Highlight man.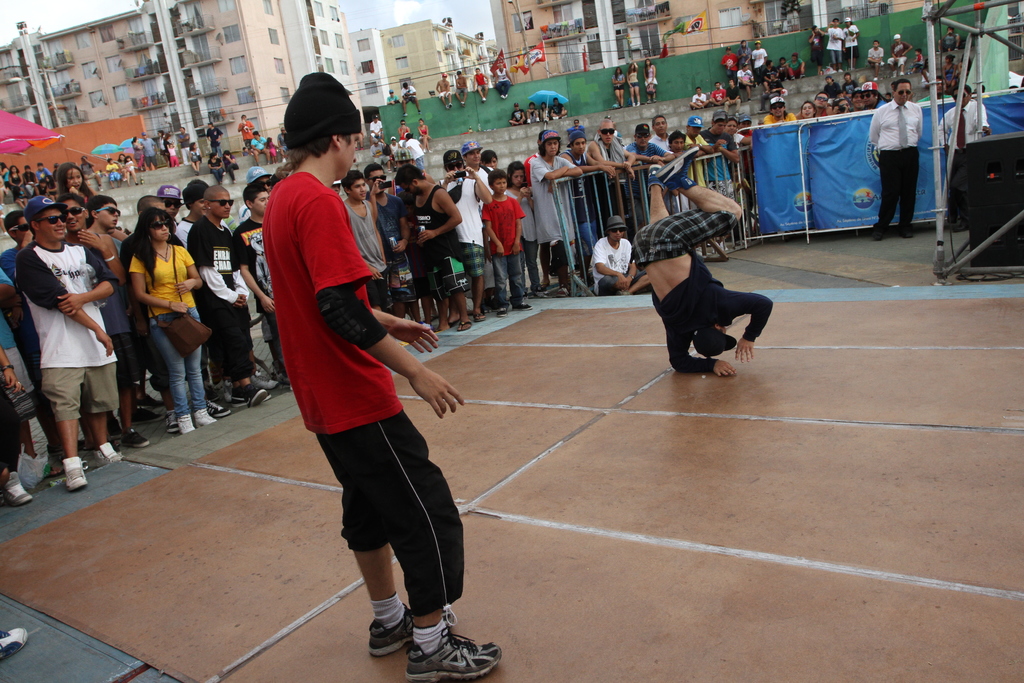
Highlighted region: <bbox>138, 130, 155, 171</bbox>.
